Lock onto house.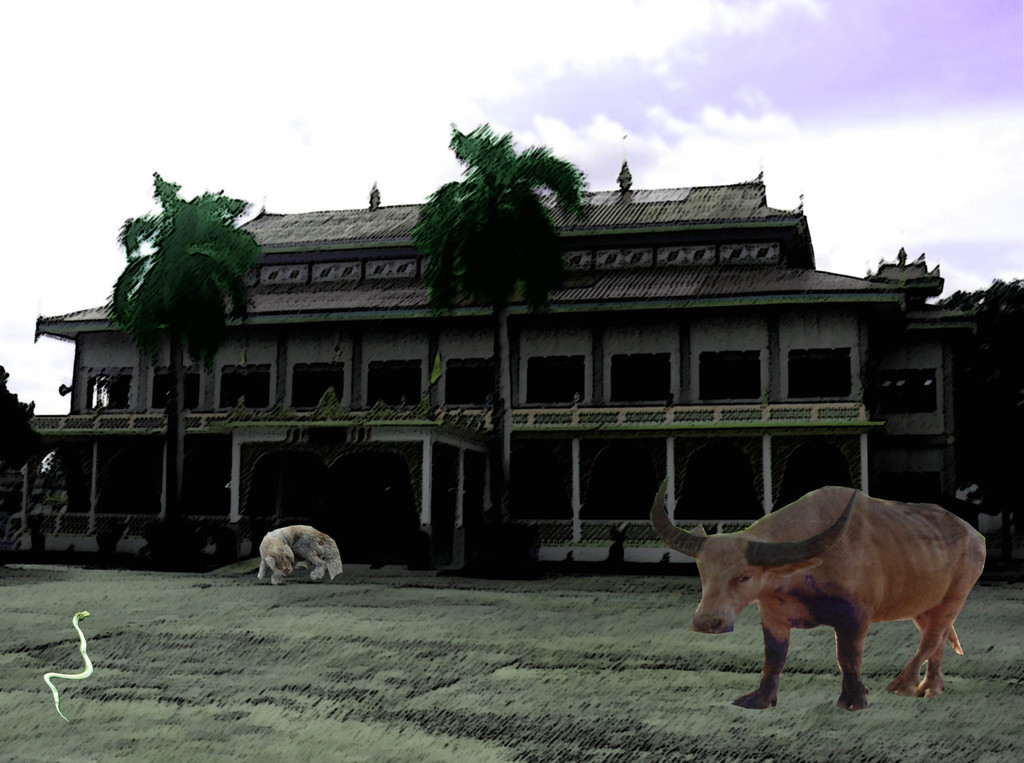
Locked: Rect(15, 150, 916, 569).
